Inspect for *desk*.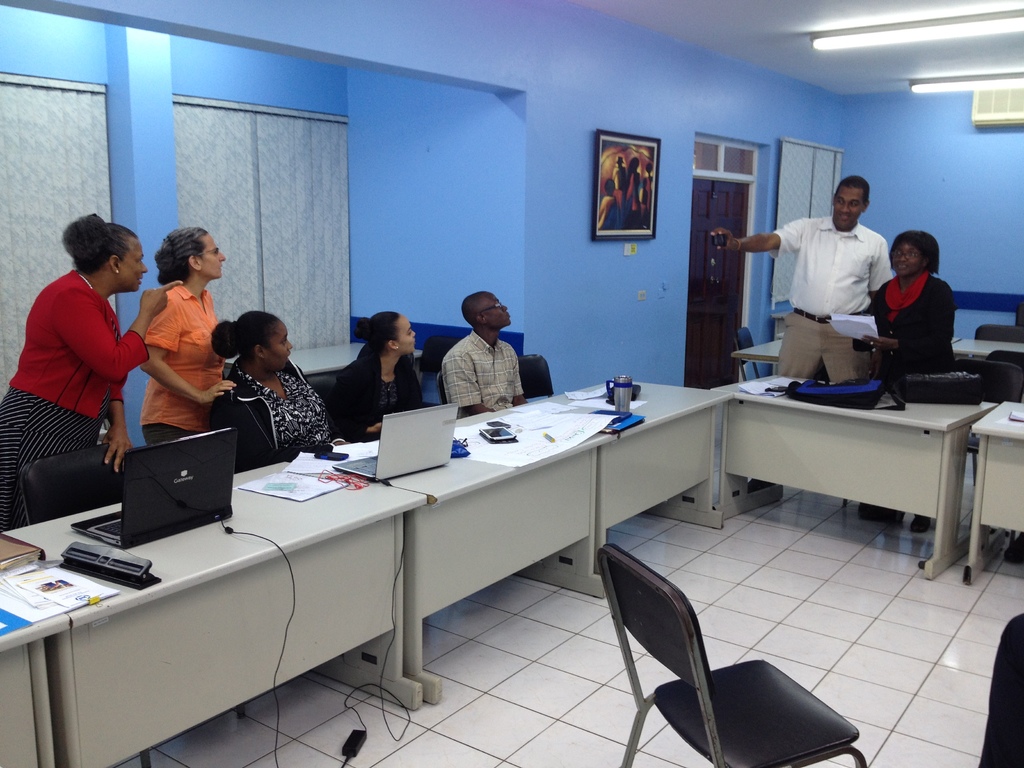
Inspection: bbox=[969, 395, 1023, 590].
